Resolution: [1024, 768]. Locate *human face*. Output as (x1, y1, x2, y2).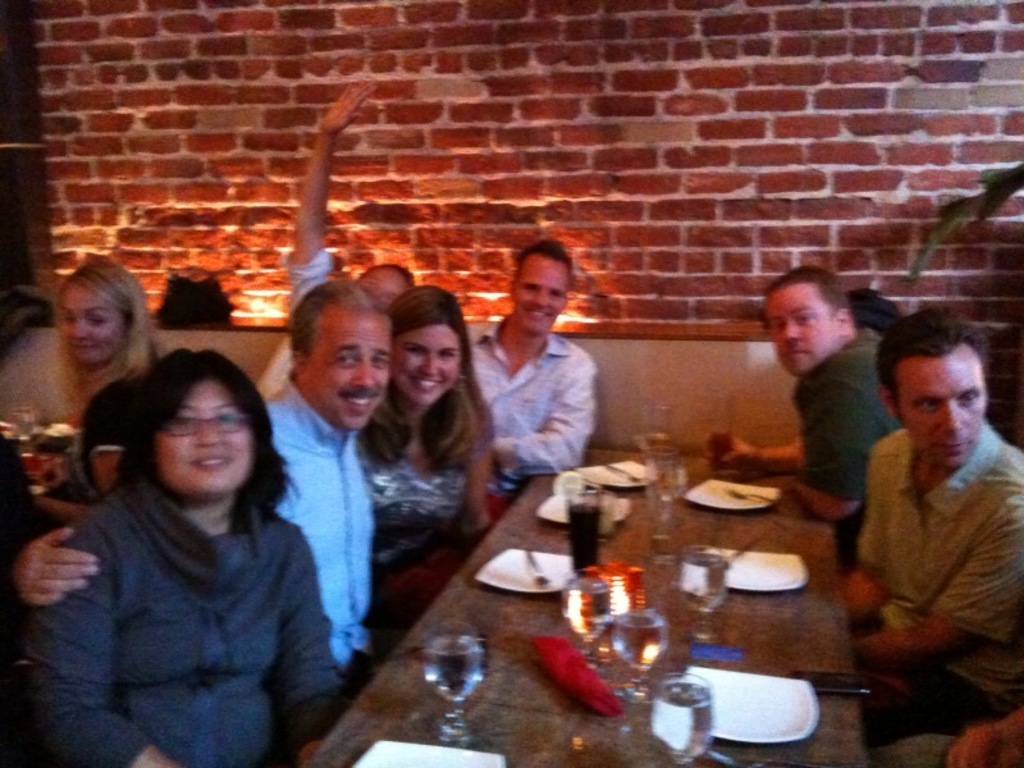
(900, 355, 989, 468).
